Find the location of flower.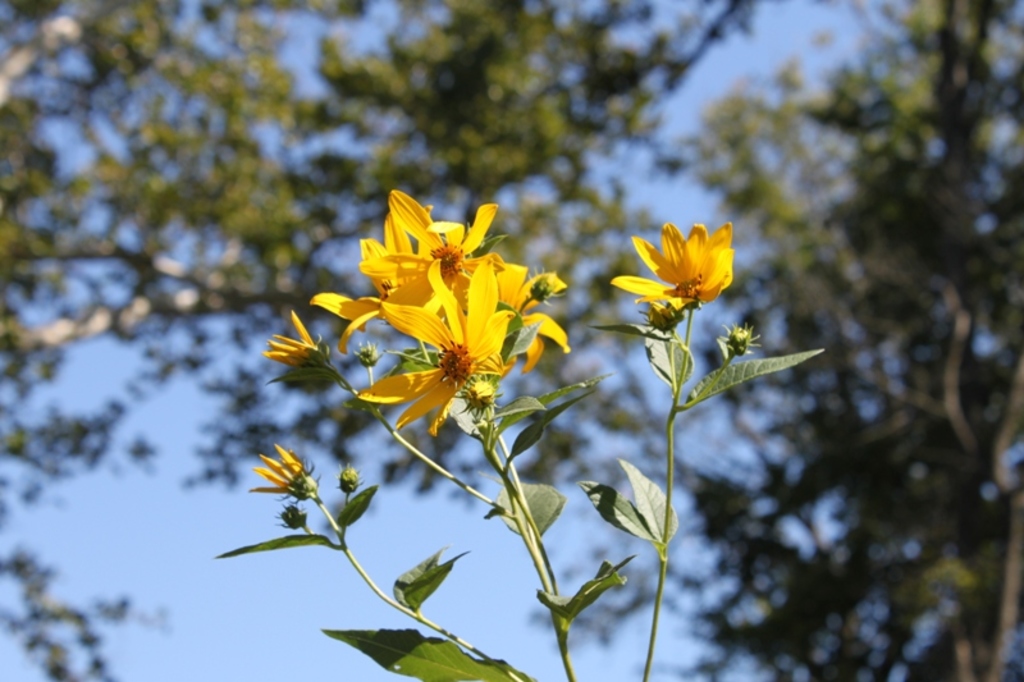
Location: (621,210,740,337).
